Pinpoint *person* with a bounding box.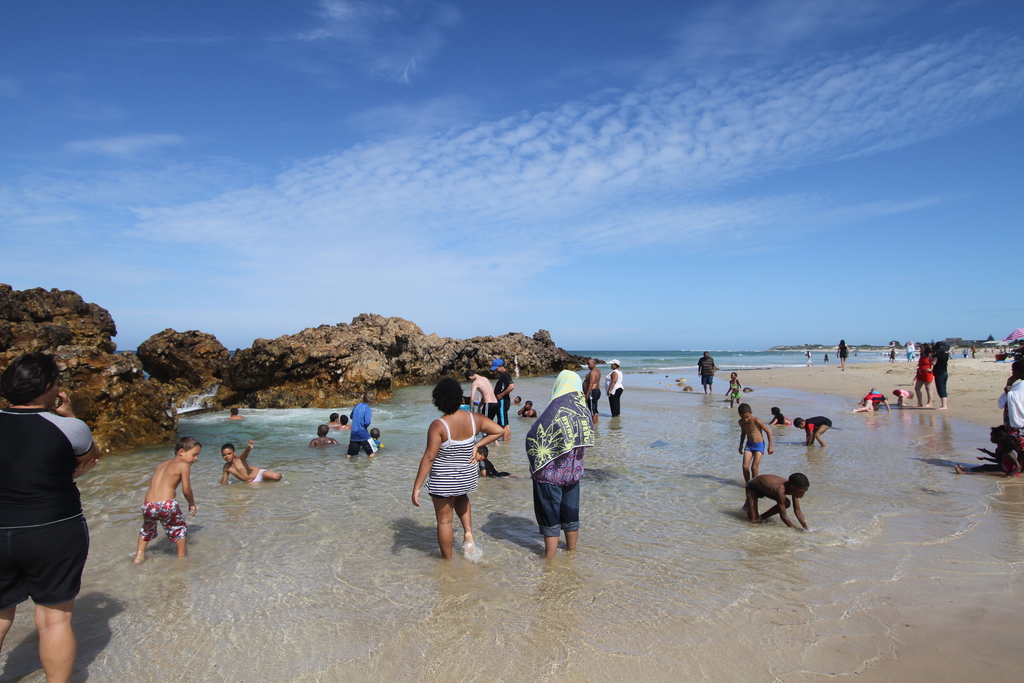
<box>726,373,746,411</box>.
